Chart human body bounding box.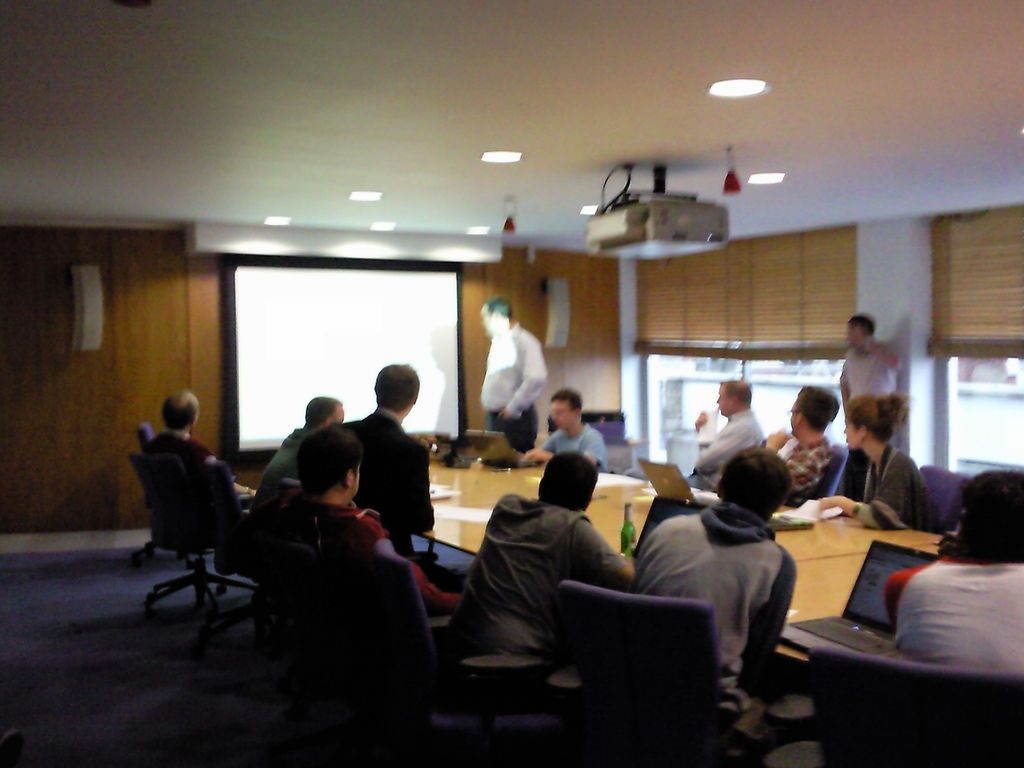
Charted: (529, 422, 617, 472).
